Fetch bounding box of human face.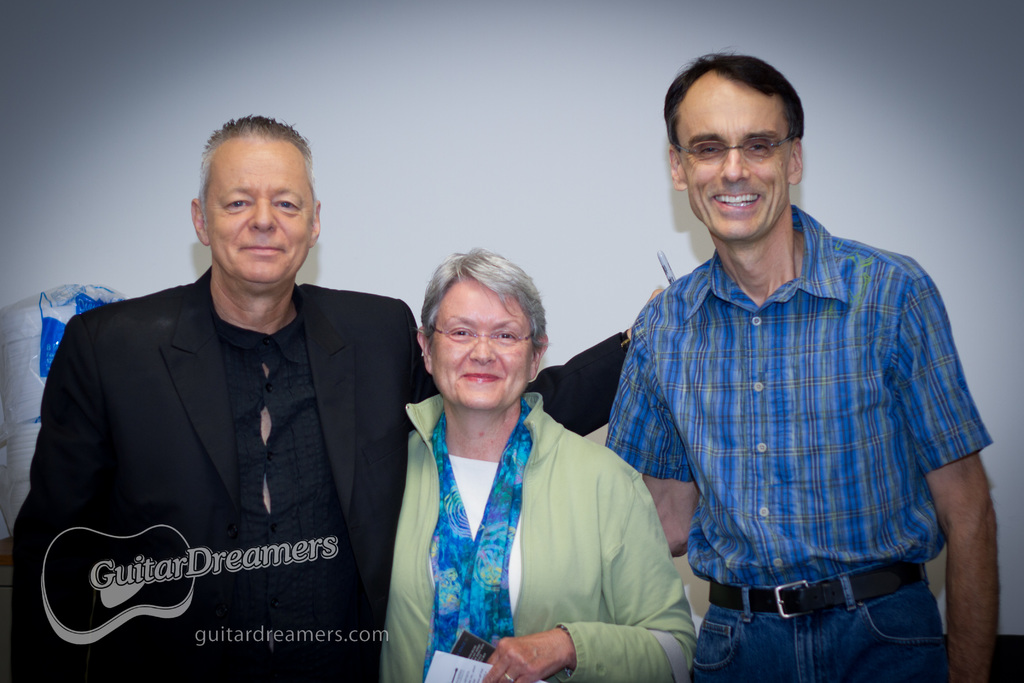
Bbox: <region>204, 138, 314, 284</region>.
